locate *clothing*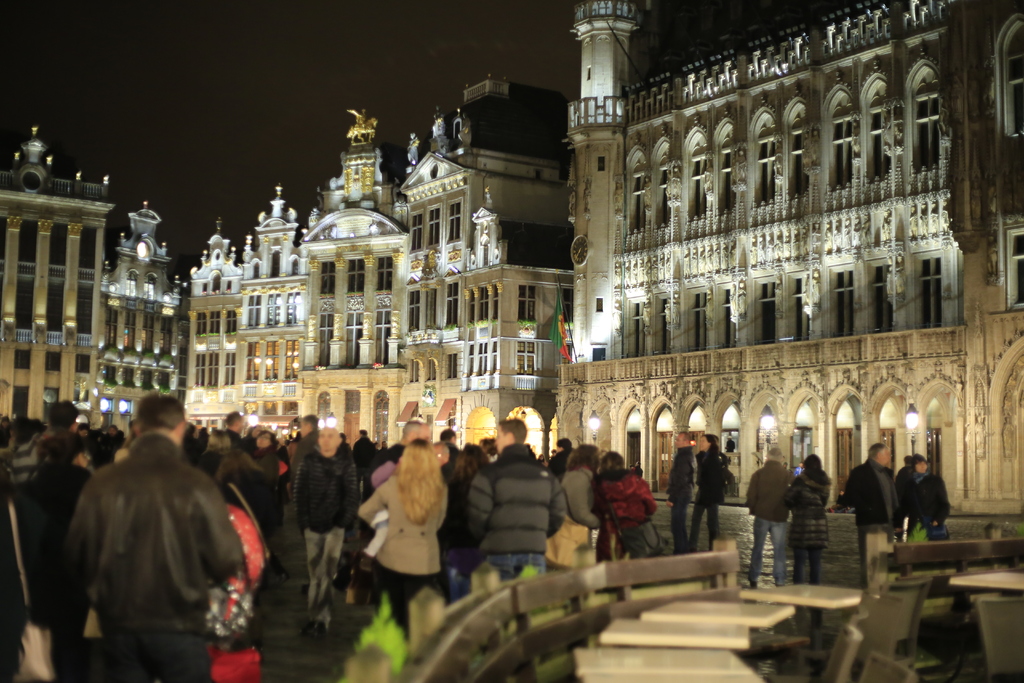
crop(594, 466, 660, 557)
